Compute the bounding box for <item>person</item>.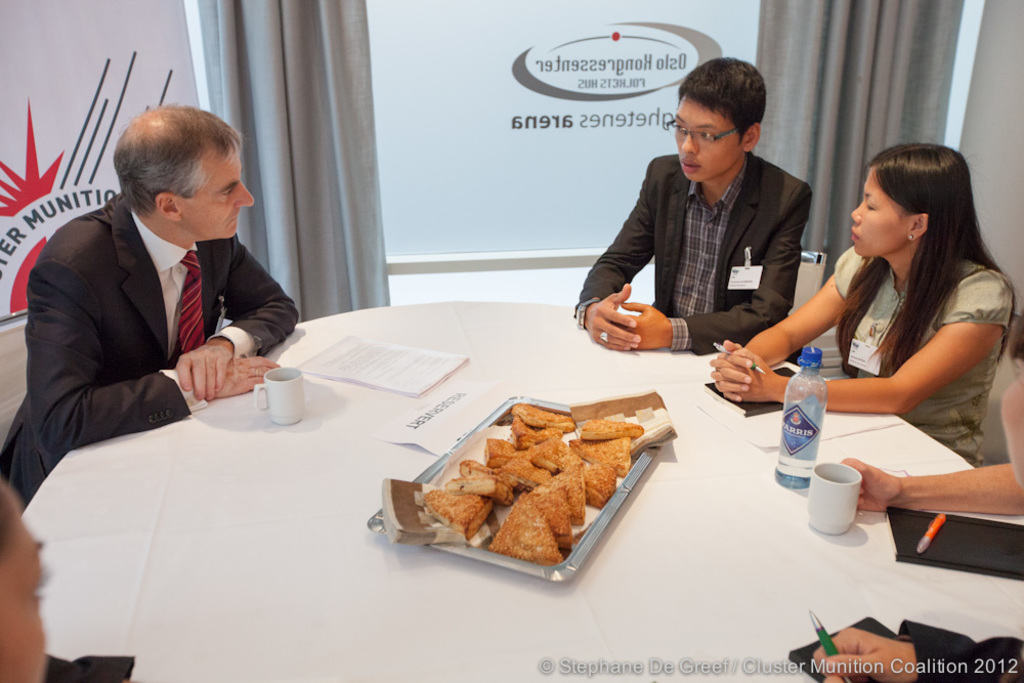
[817, 304, 1023, 682].
